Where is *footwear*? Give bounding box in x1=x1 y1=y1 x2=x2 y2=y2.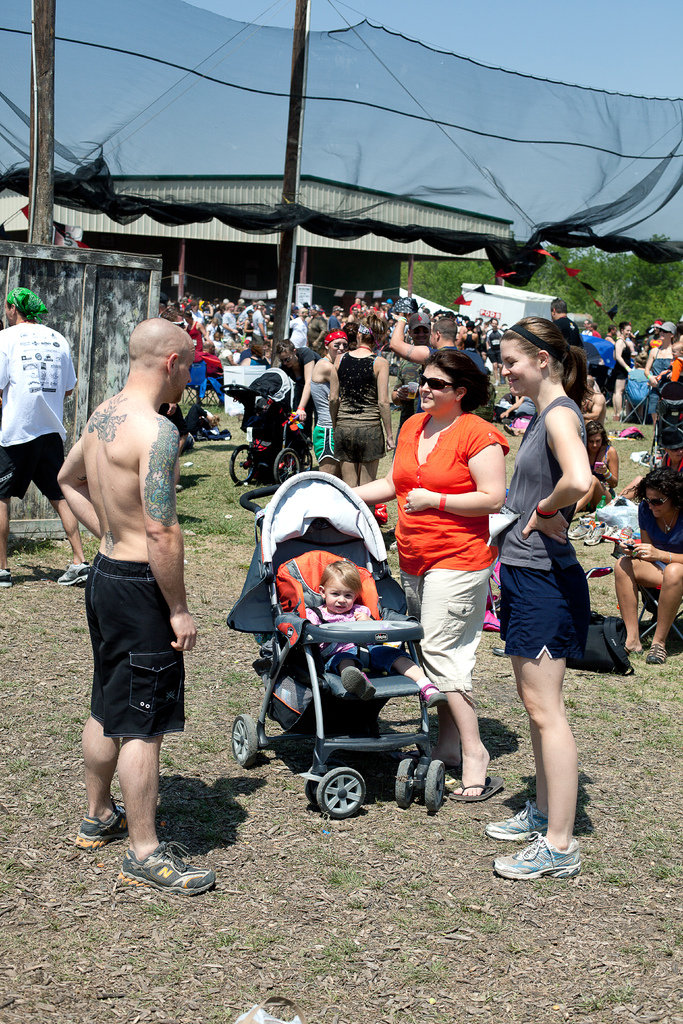
x1=646 y1=644 x2=673 y2=664.
